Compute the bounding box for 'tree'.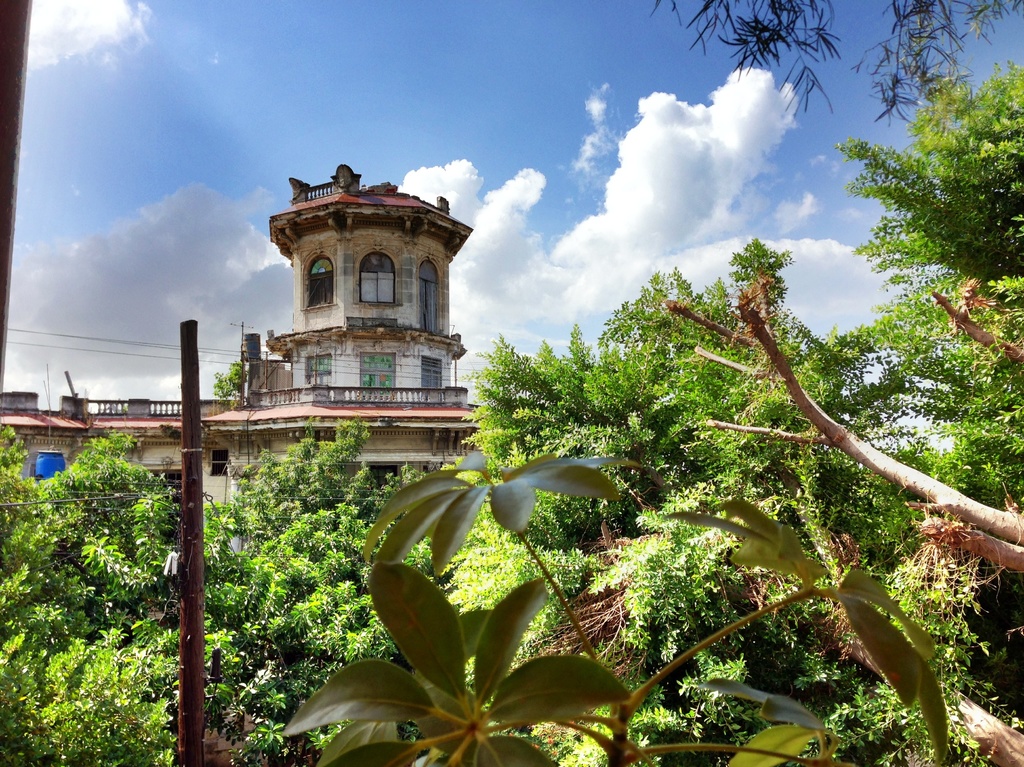
x1=200 y1=416 x2=442 y2=766.
